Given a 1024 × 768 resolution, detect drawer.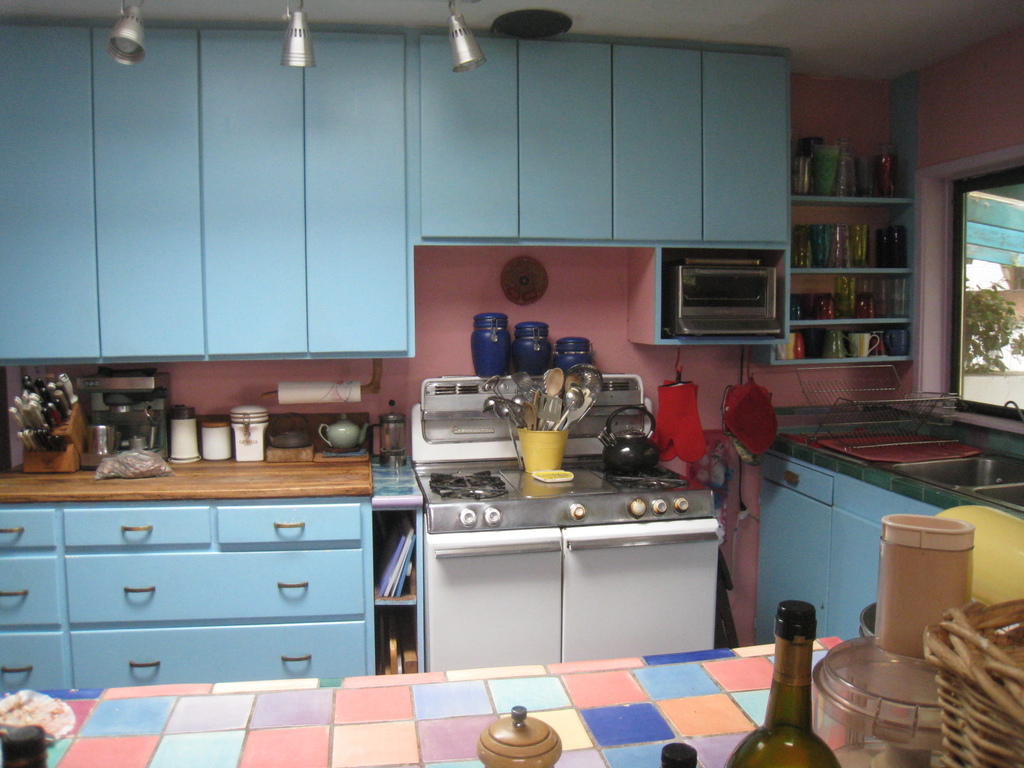
[760,454,833,509].
